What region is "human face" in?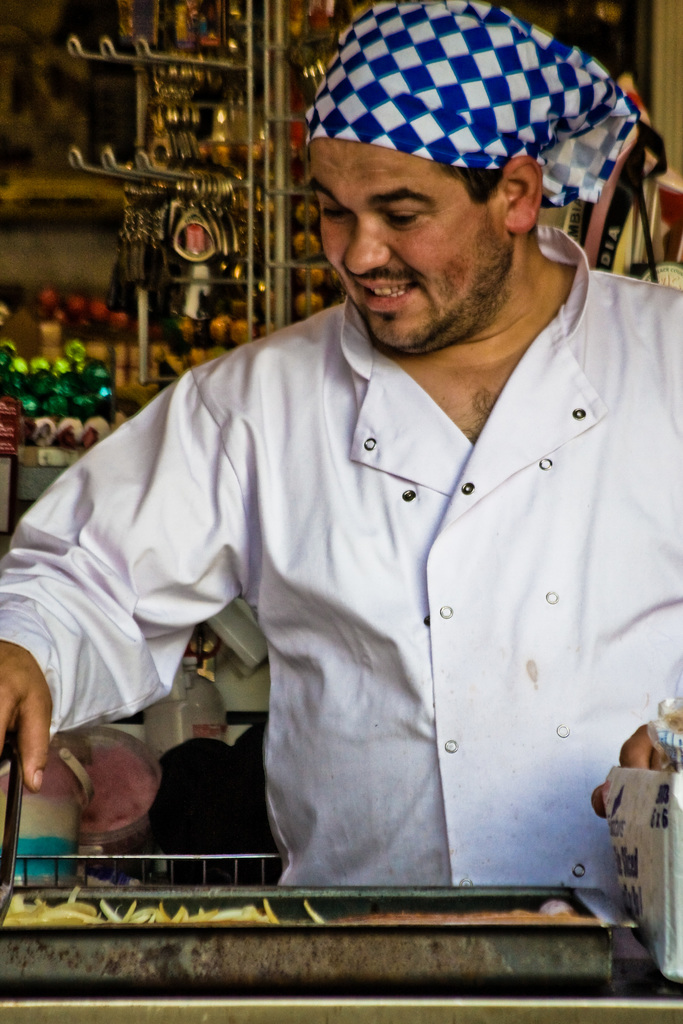
crop(309, 138, 512, 348).
